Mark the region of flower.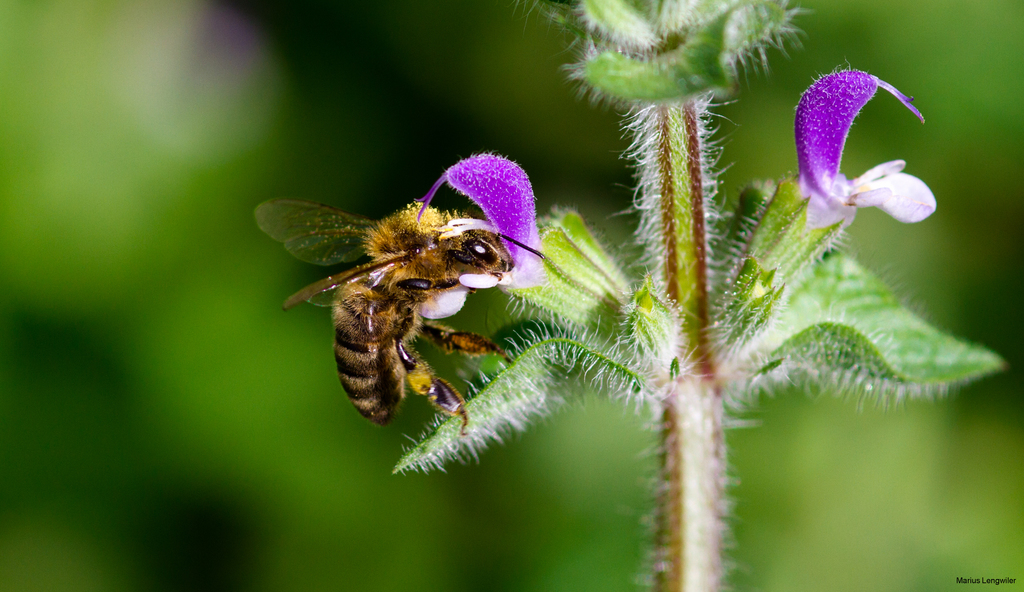
Region: <region>417, 151, 543, 323</region>.
